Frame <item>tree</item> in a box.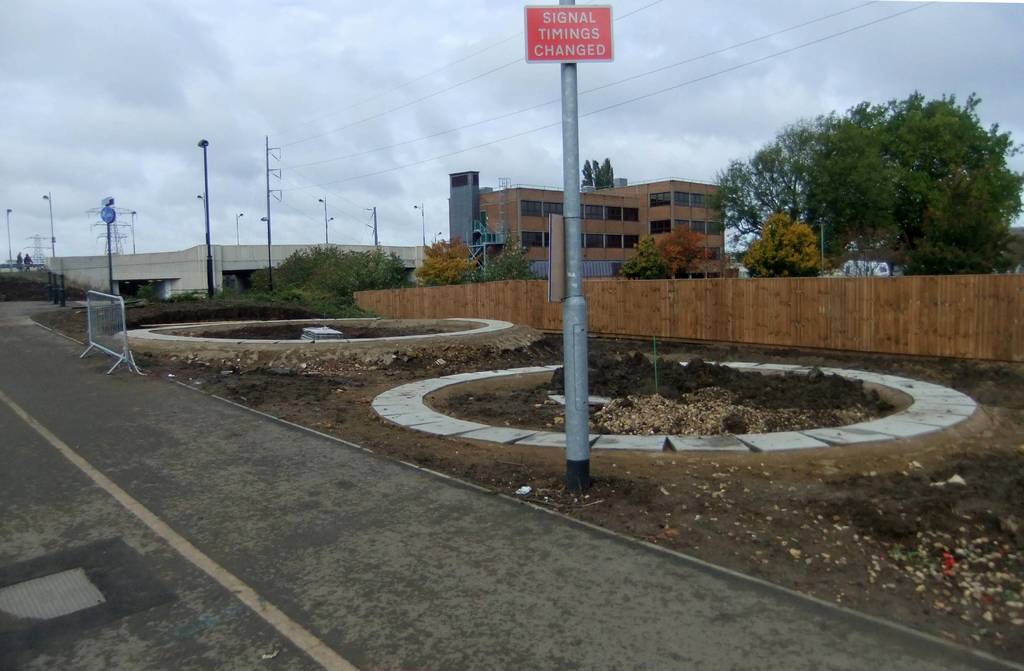
416, 234, 483, 288.
